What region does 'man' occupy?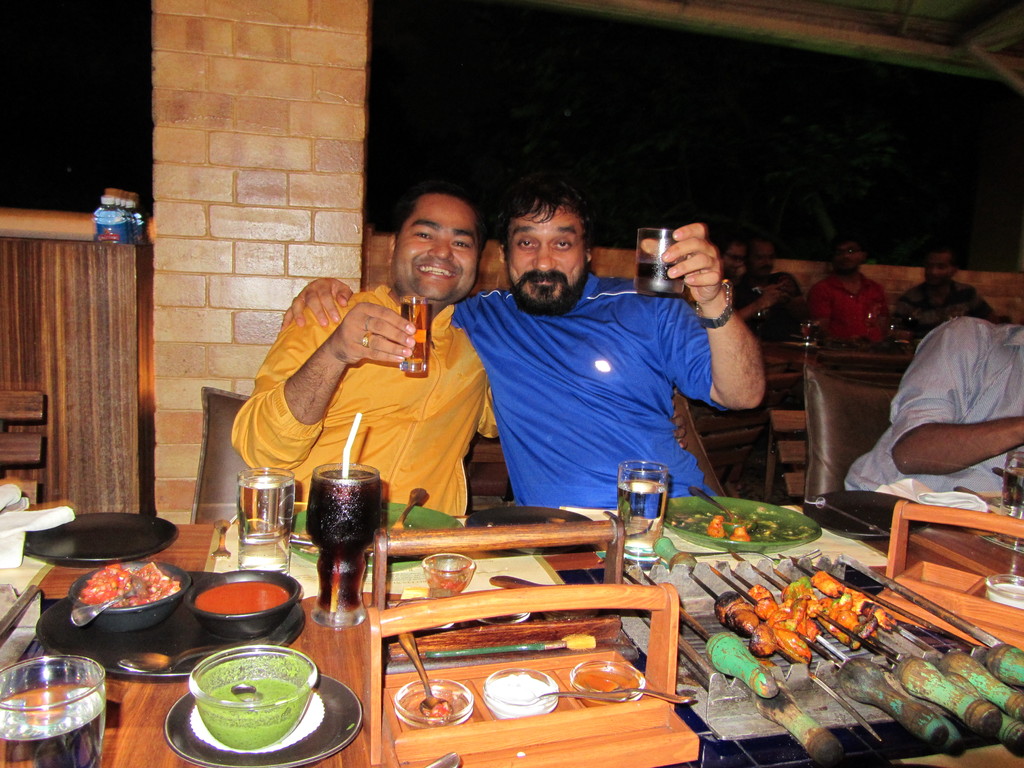
<box>808,233,892,346</box>.
